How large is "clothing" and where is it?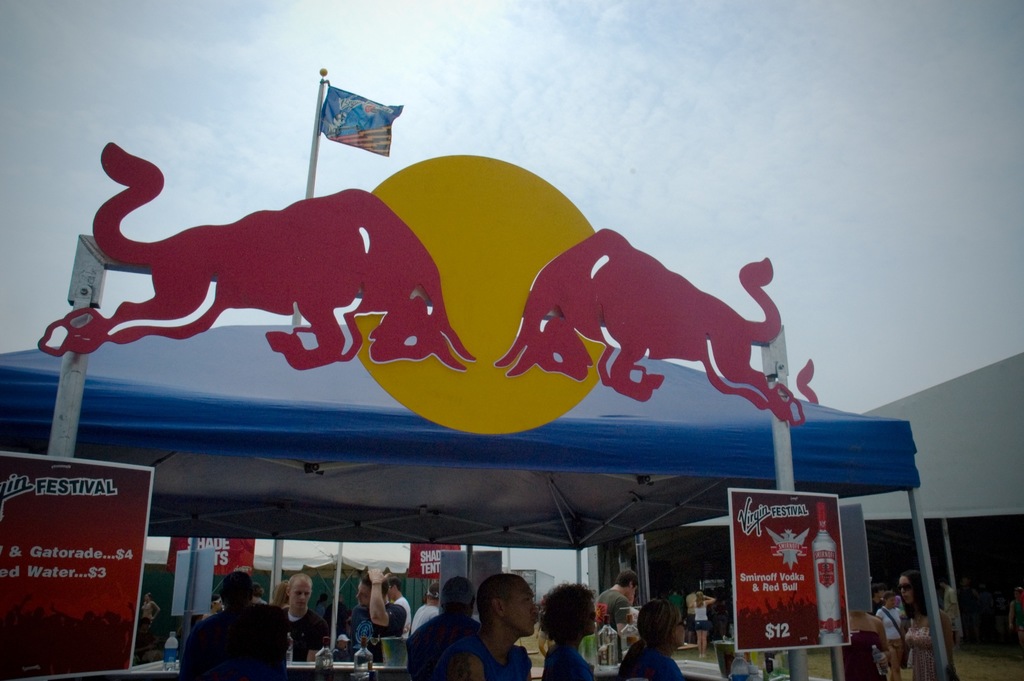
Bounding box: 145:602:155:624.
